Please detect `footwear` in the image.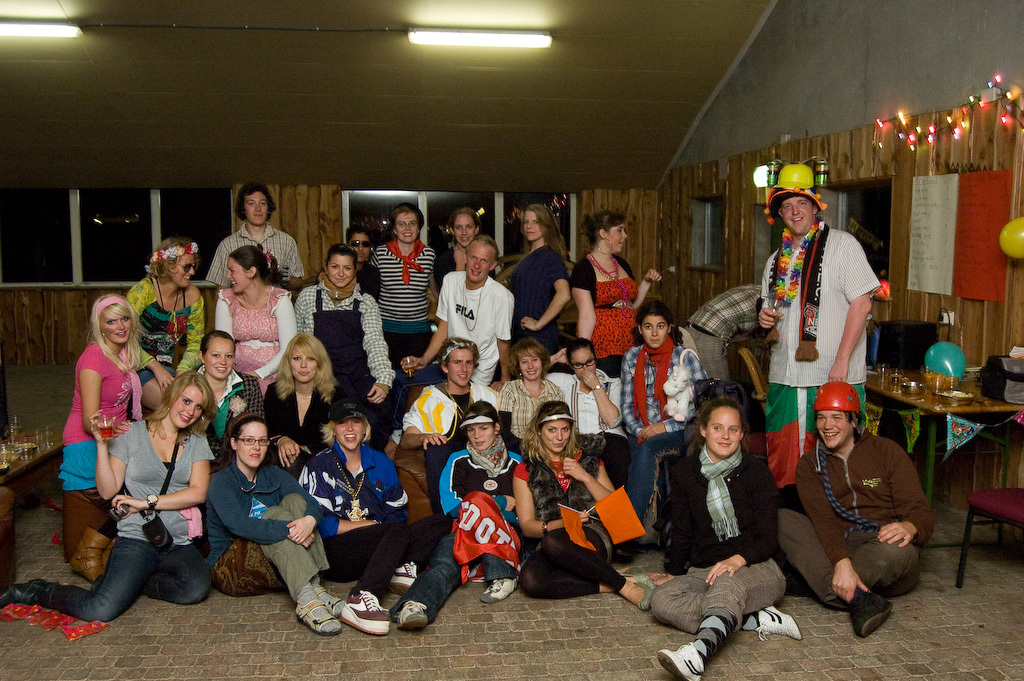
box(658, 643, 705, 680).
